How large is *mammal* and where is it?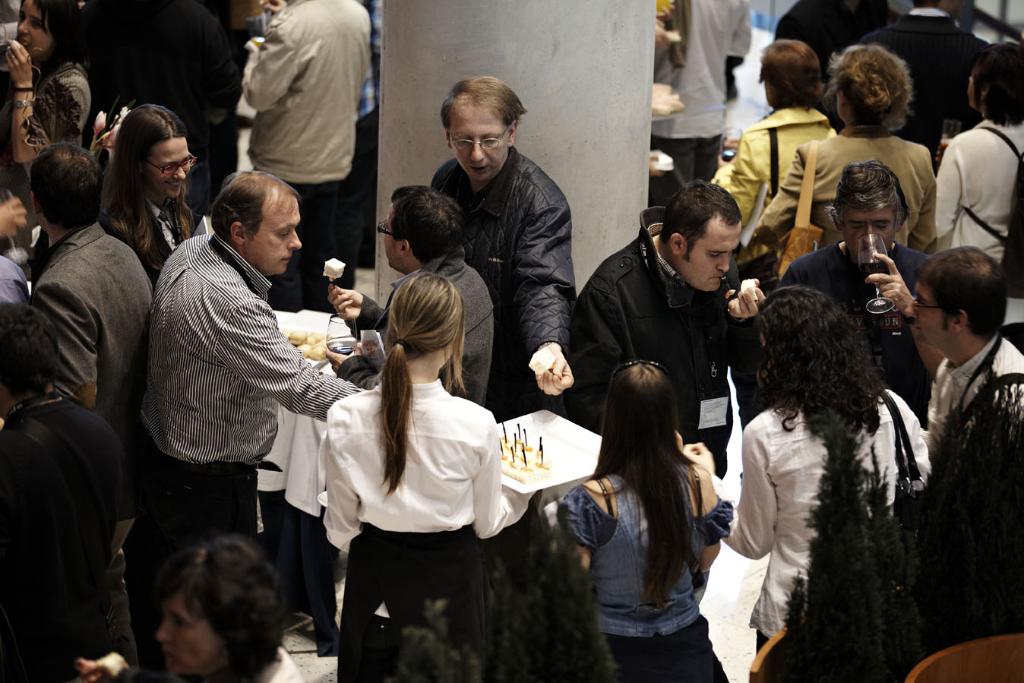
Bounding box: bbox(428, 74, 577, 424).
